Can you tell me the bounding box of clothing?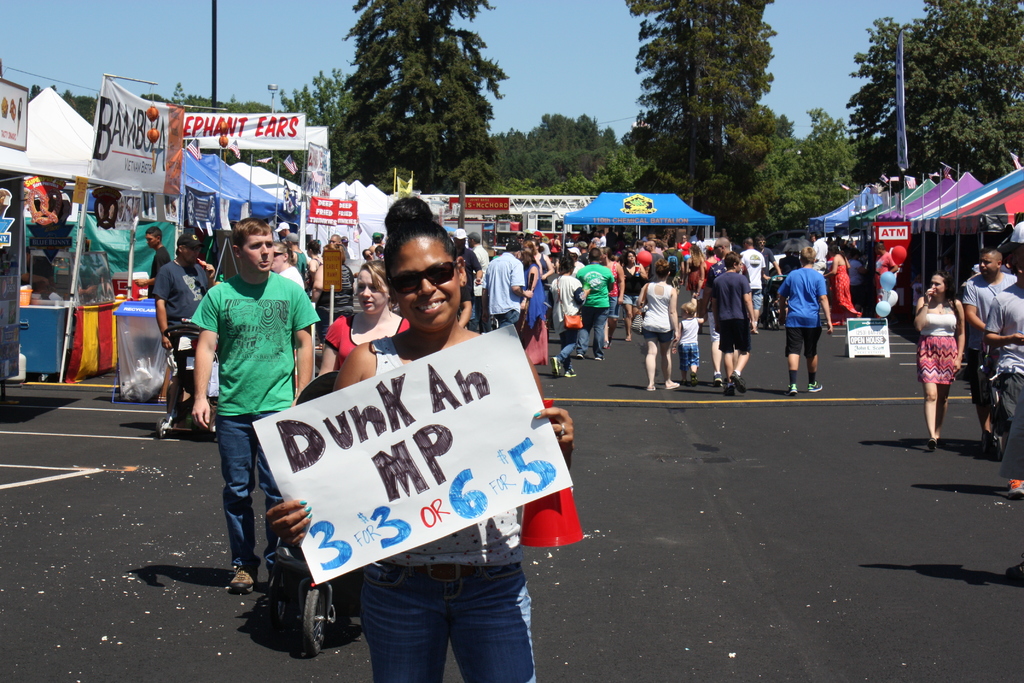
pyautogui.locateOnScreen(916, 309, 956, 387).
